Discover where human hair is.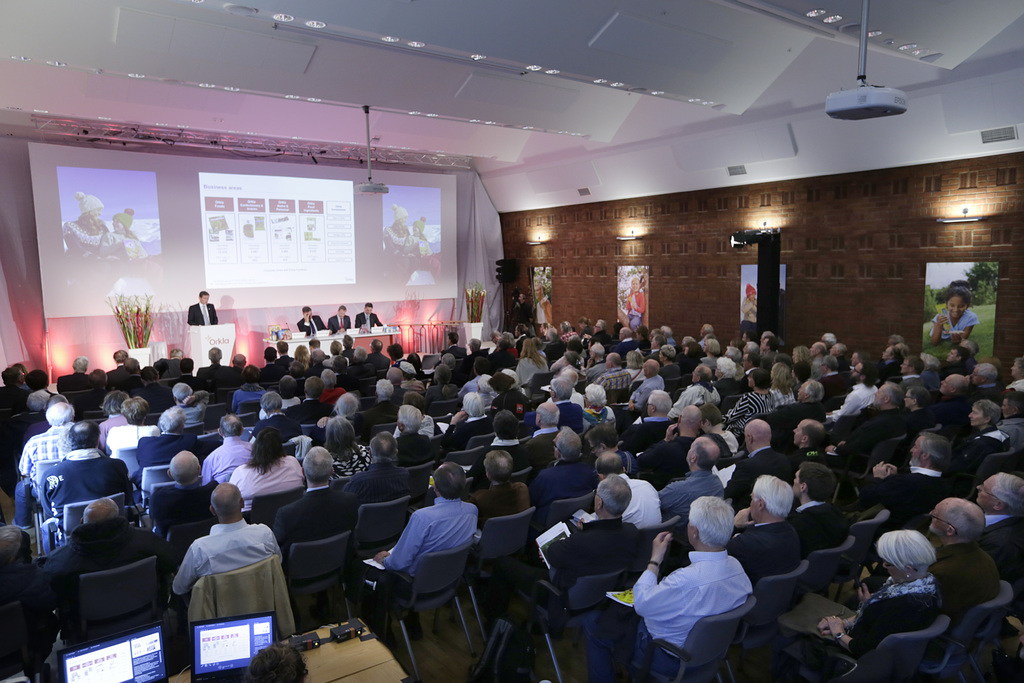
Discovered at <region>942, 281, 973, 311</region>.
